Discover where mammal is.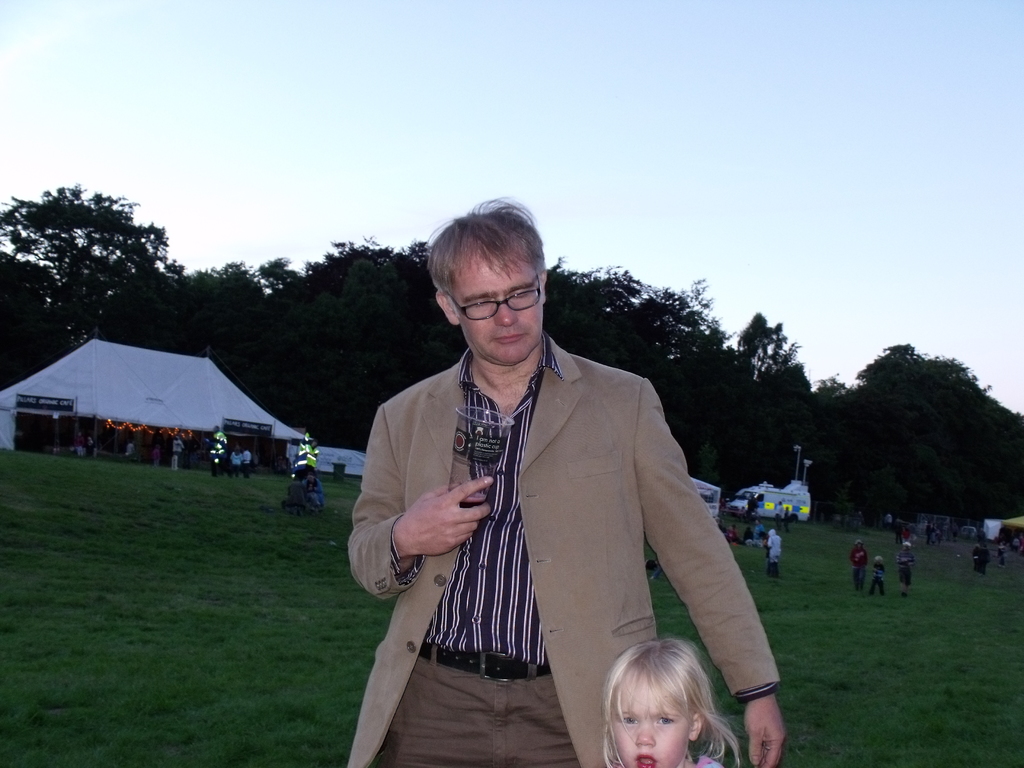
Discovered at (left=774, top=503, right=787, bottom=523).
